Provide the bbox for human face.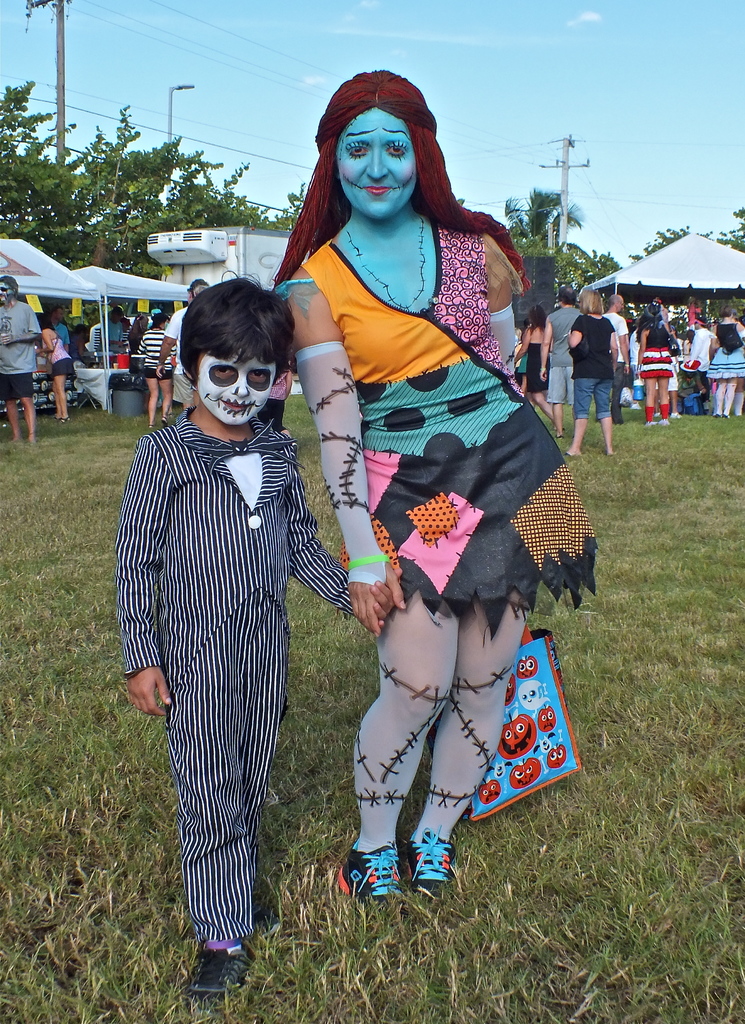
box=[195, 348, 278, 426].
